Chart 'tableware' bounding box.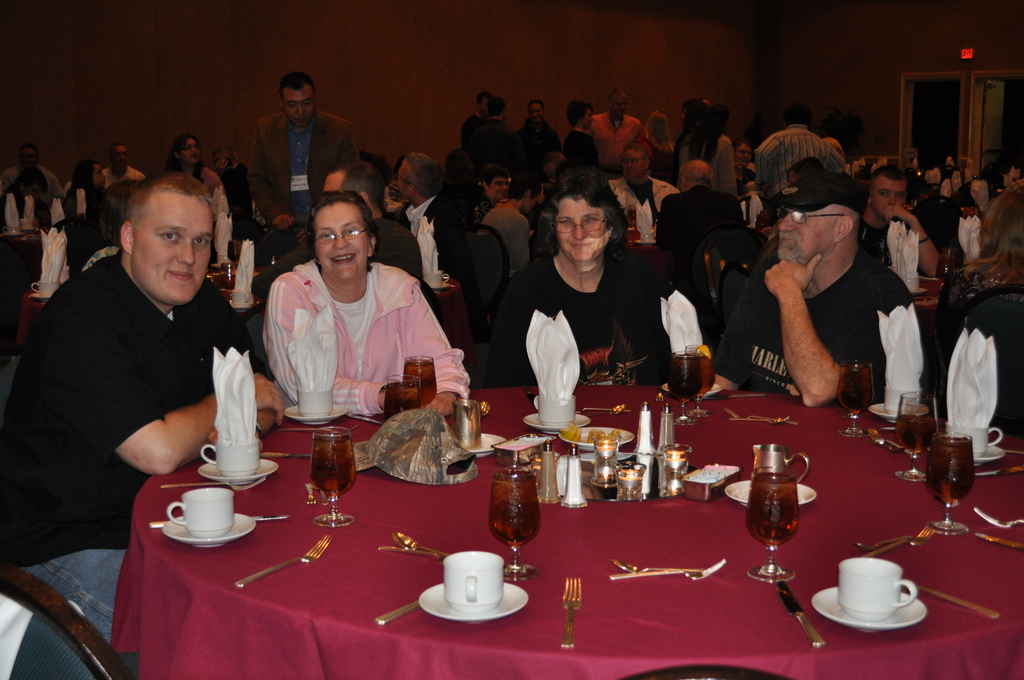
Charted: [x1=220, y1=259, x2=241, y2=294].
